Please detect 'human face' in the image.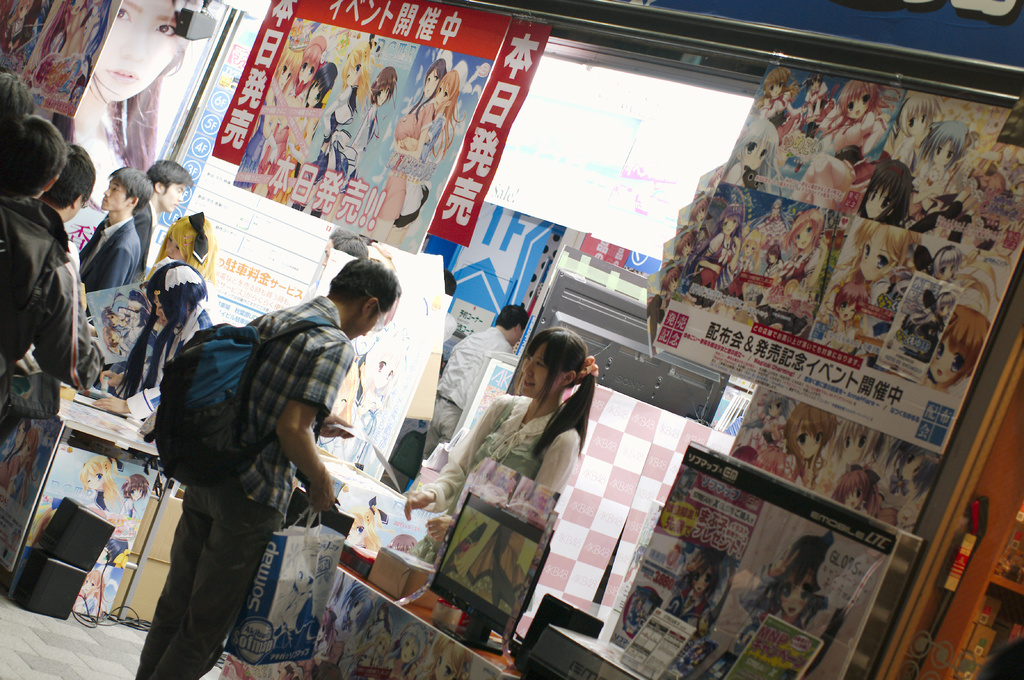
(973,157,1004,191).
